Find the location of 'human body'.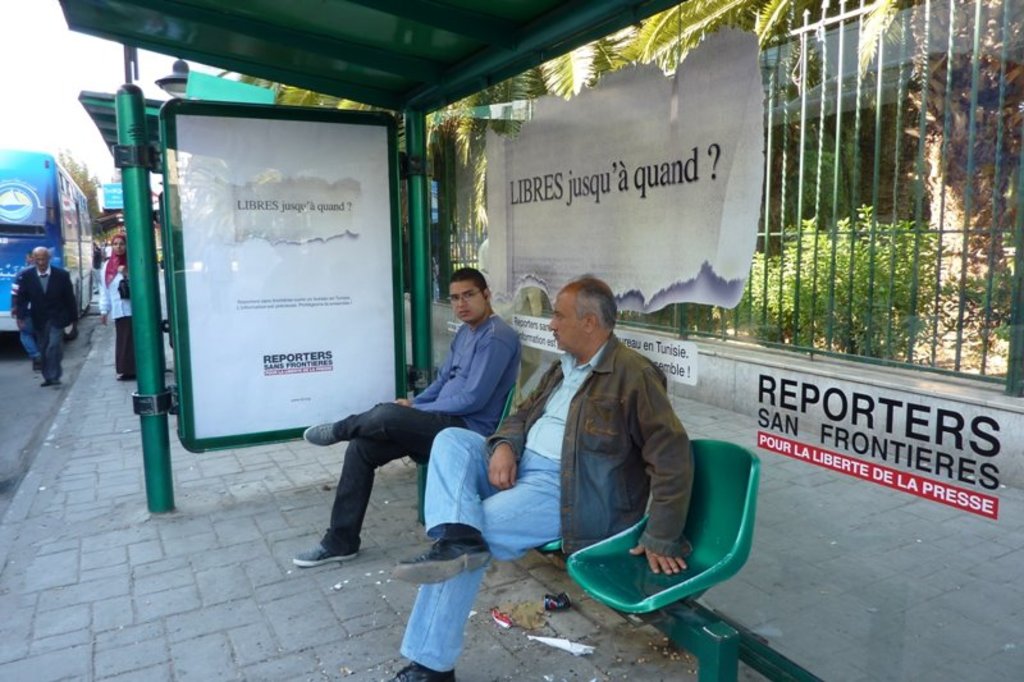
Location: 97,260,140,371.
